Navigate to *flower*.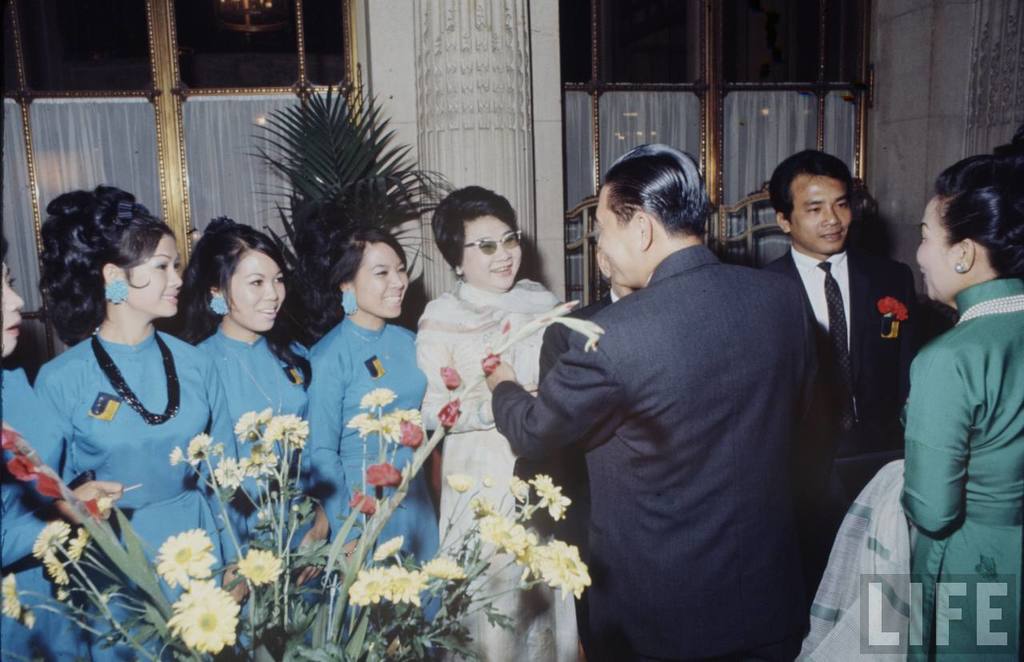
Navigation target: x1=364 y1=463 x2=402 y2=487.
